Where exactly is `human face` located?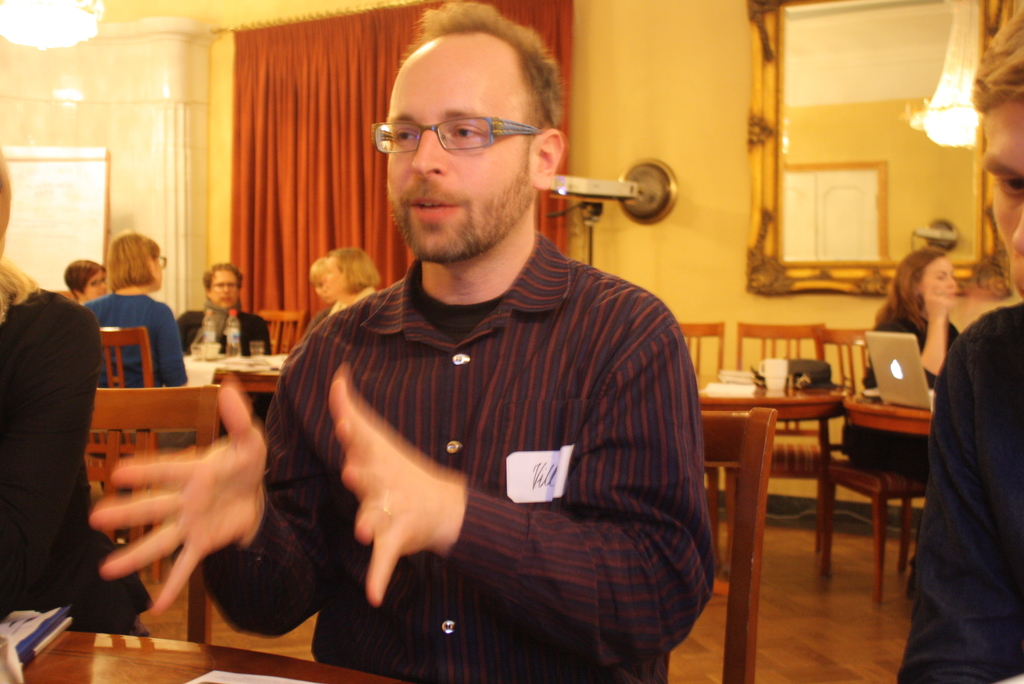
Its bounding box is left=81, top=272, right=109, bottom=301.
